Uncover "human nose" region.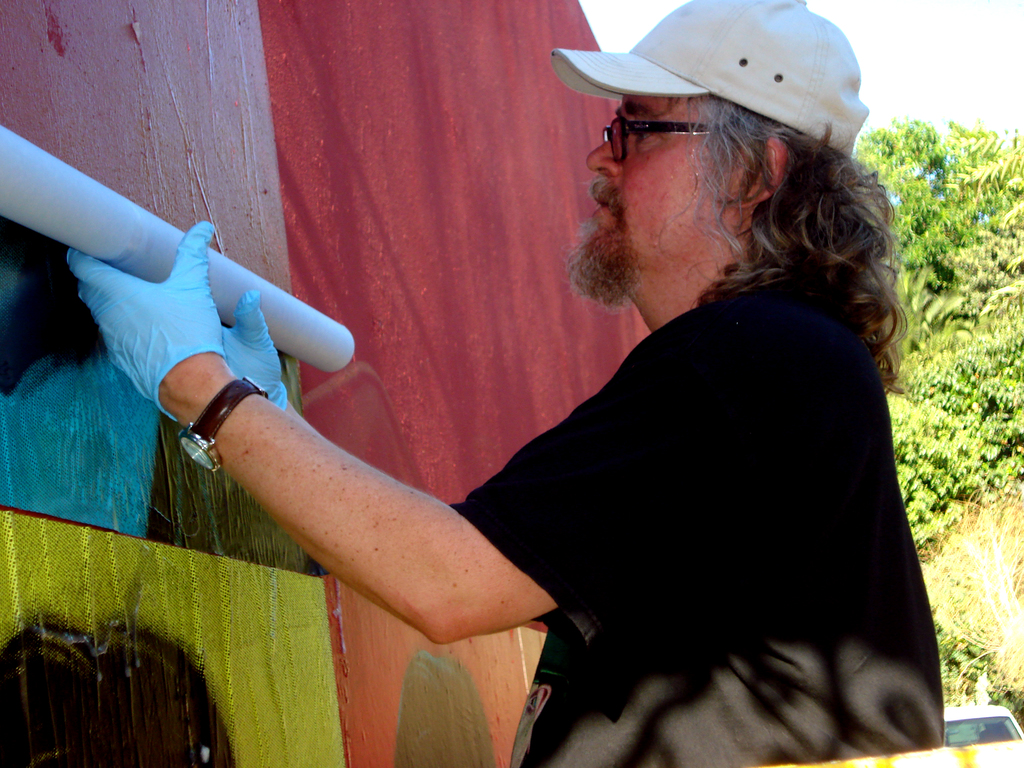
Uncovered: locate(584, 141, 618, 175).
